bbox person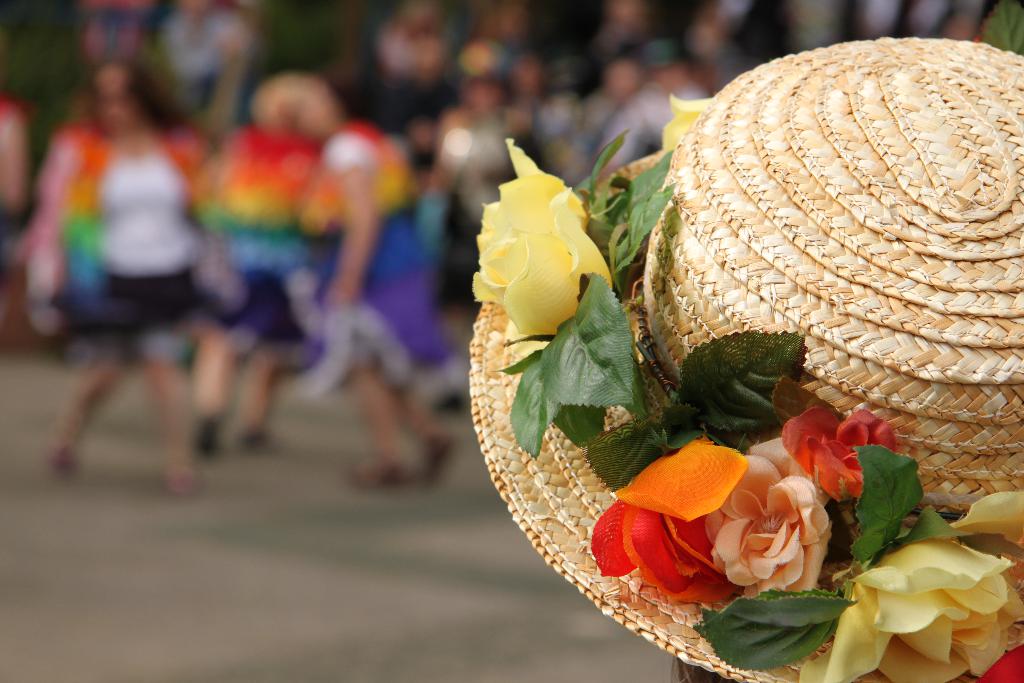
[x1=36, y1=77, x2=227, y2=560]
